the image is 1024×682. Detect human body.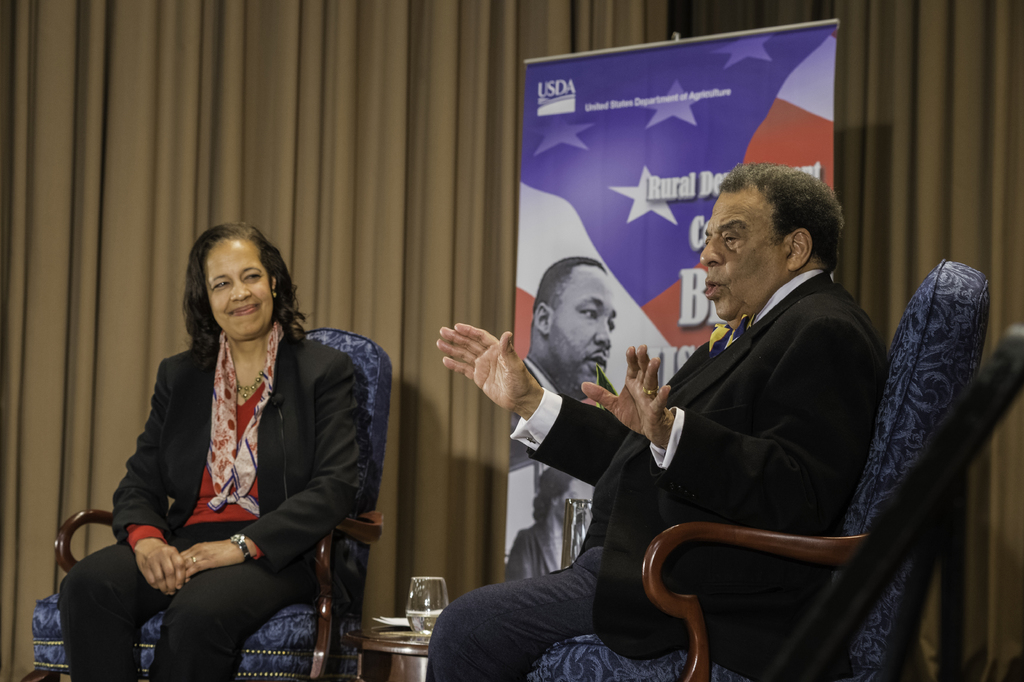
Detection: [506, 454, 599, 588].
